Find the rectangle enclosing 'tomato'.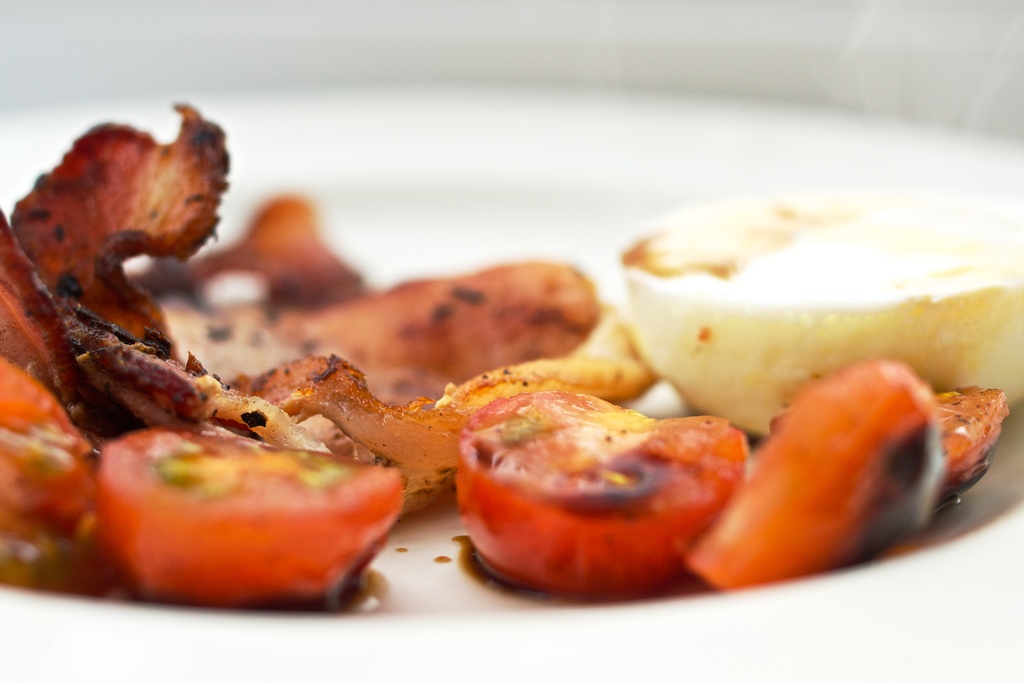
<box>456,388,748,596</box>.
